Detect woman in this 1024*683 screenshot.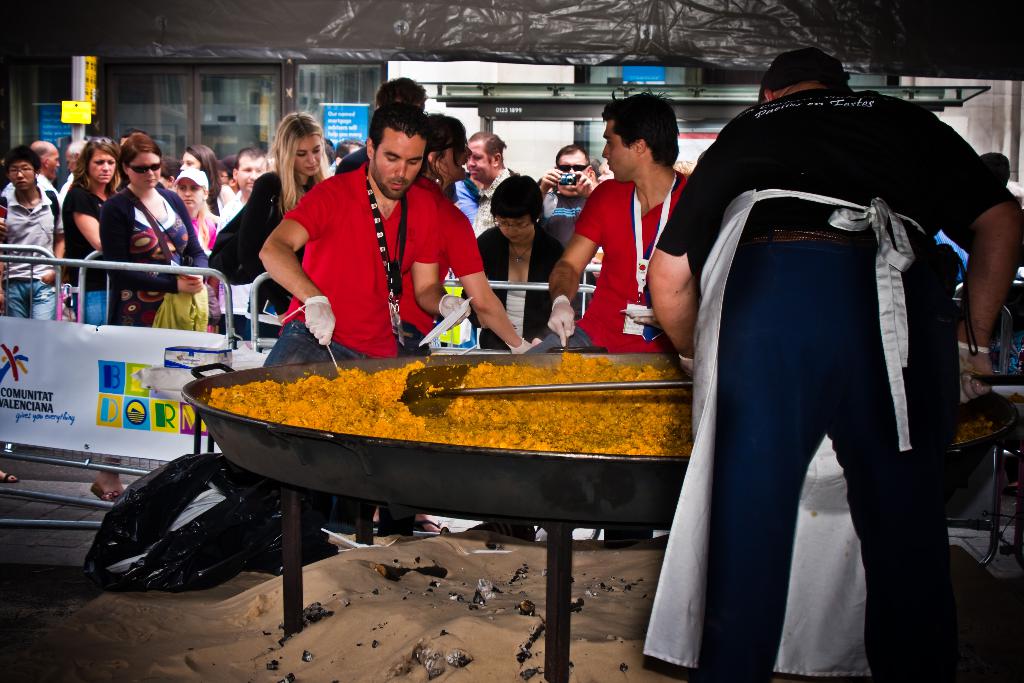
Detection: box(52, 136, 134, 325).
